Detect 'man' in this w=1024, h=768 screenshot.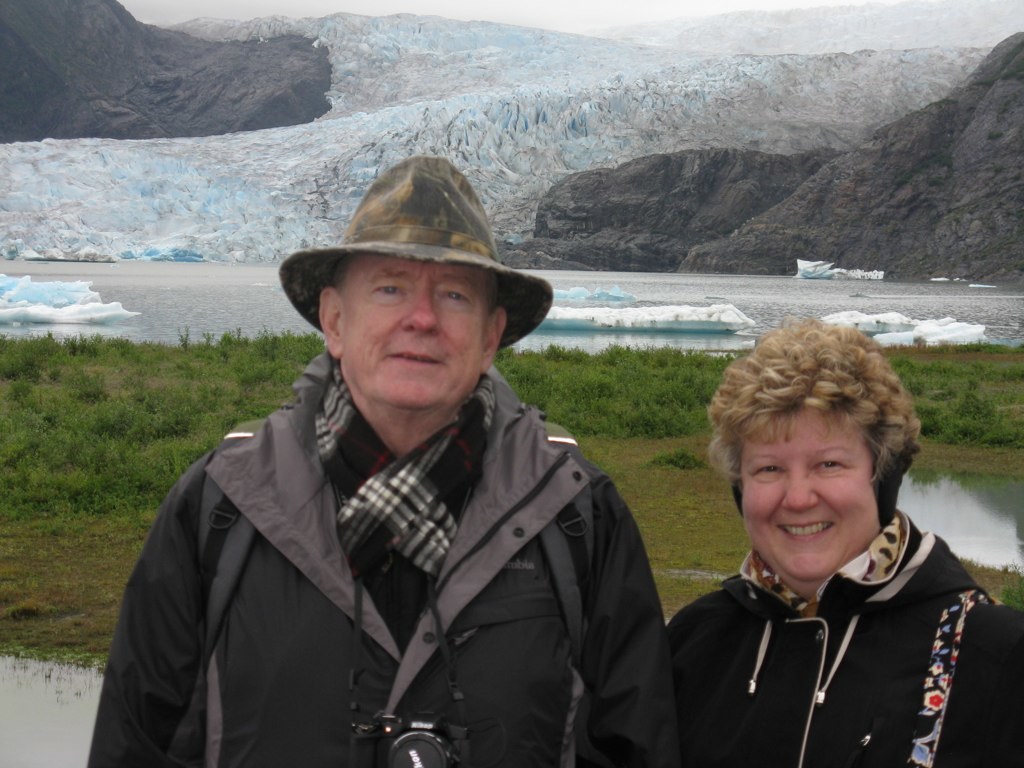
Detection: l=89, t=172, r=705, b=767.
